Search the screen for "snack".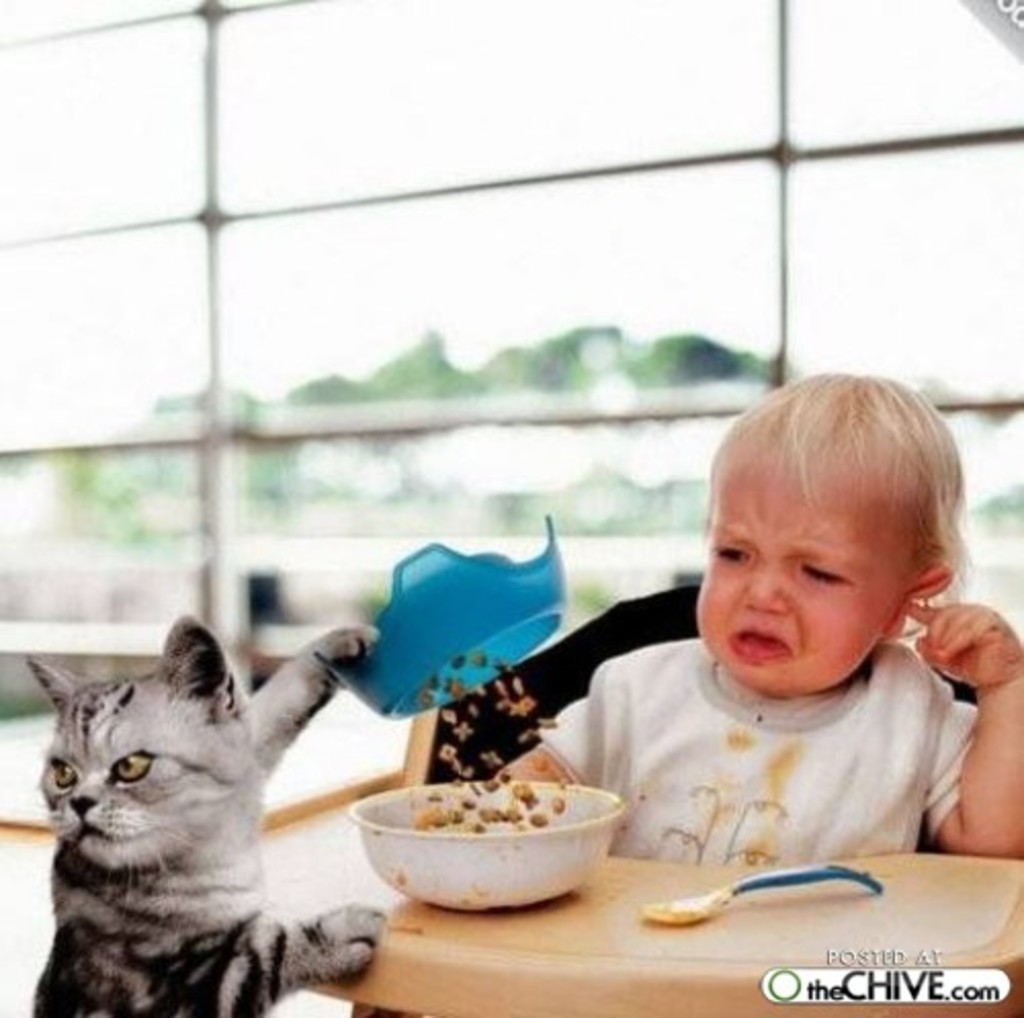
Found at crop(371, 795, 596, 911).
